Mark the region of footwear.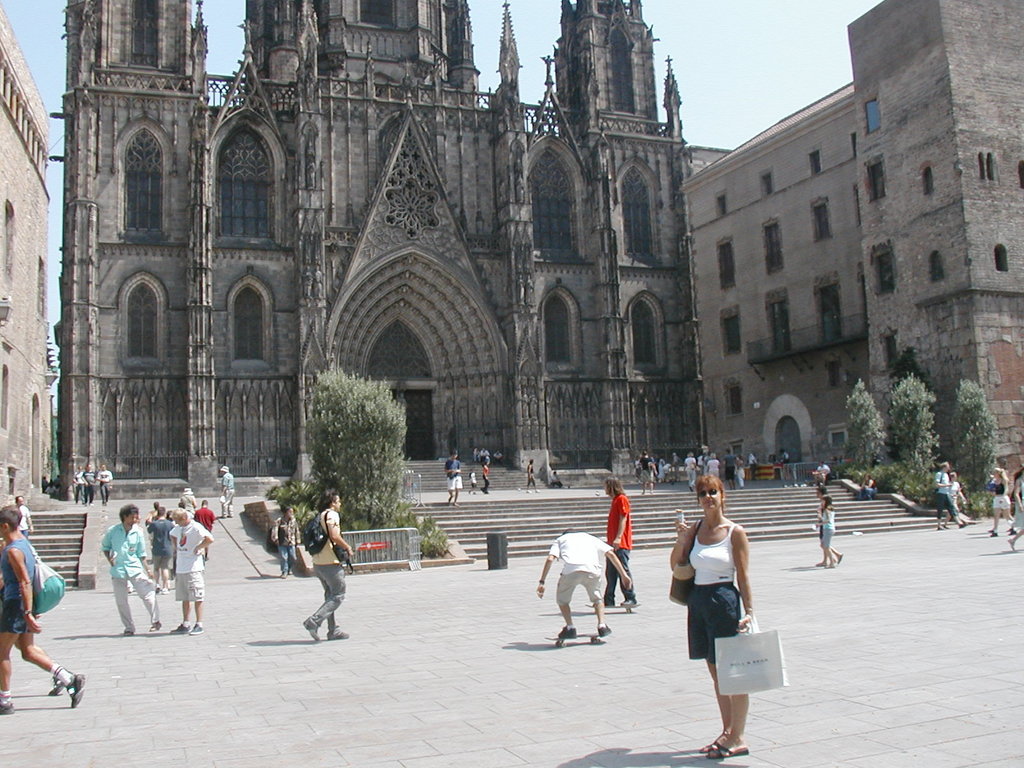
Region: crop(164, 588, 170, 595).
